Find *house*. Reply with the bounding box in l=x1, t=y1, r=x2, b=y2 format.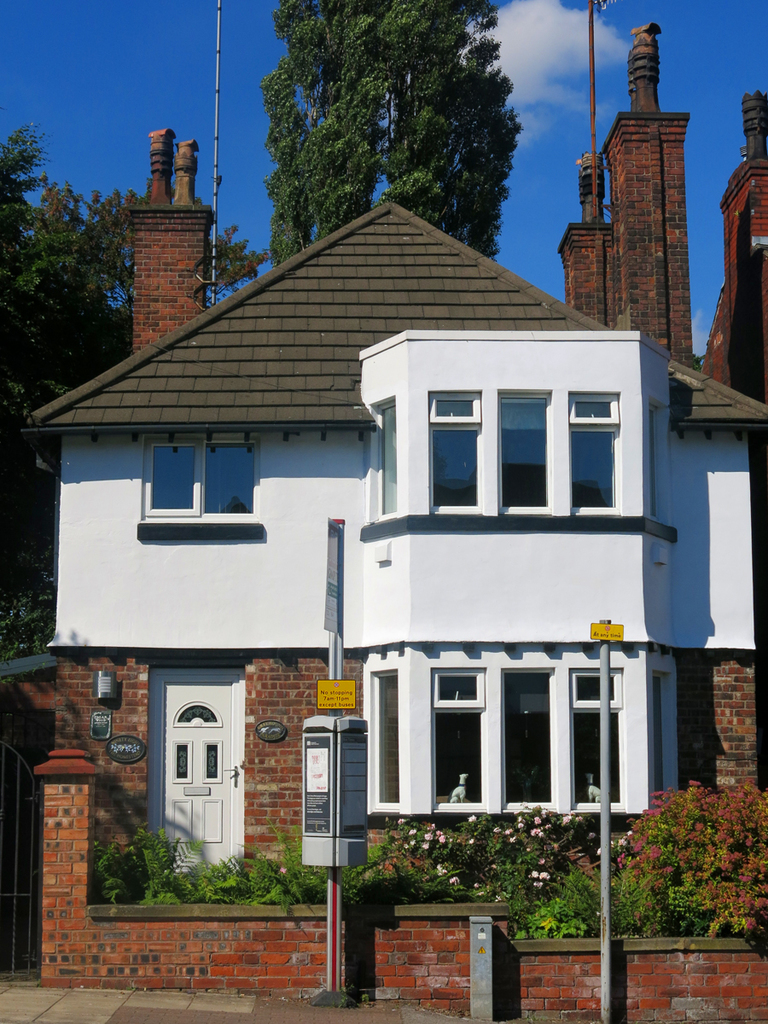
l=25, t=0, r=767, b=1023.
